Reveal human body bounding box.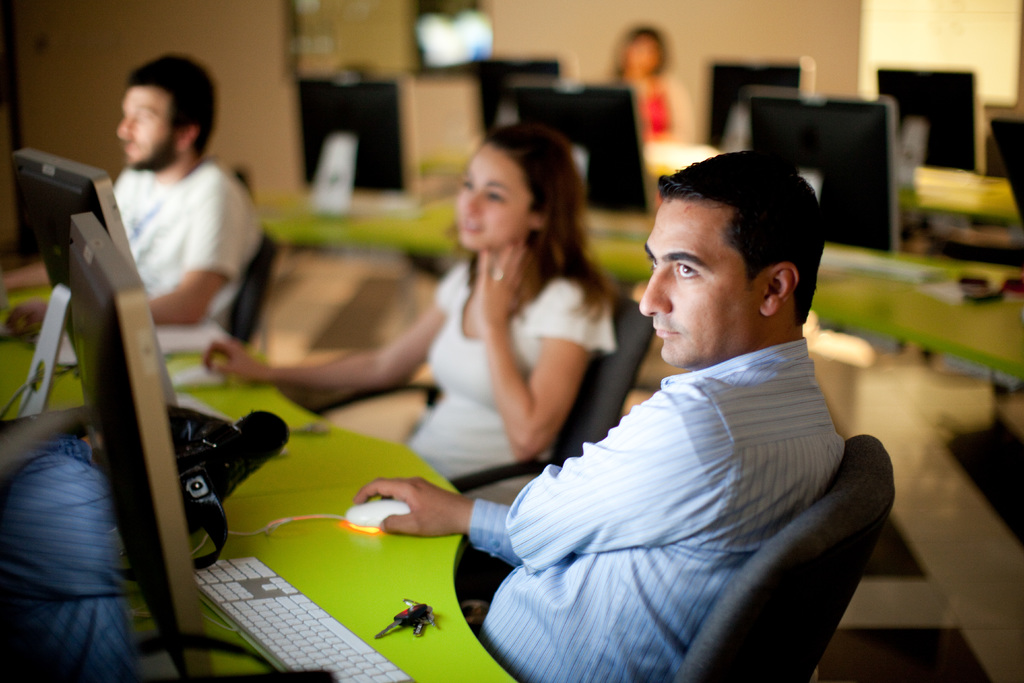
Revealed: crop(614, 31, 698, 140).
